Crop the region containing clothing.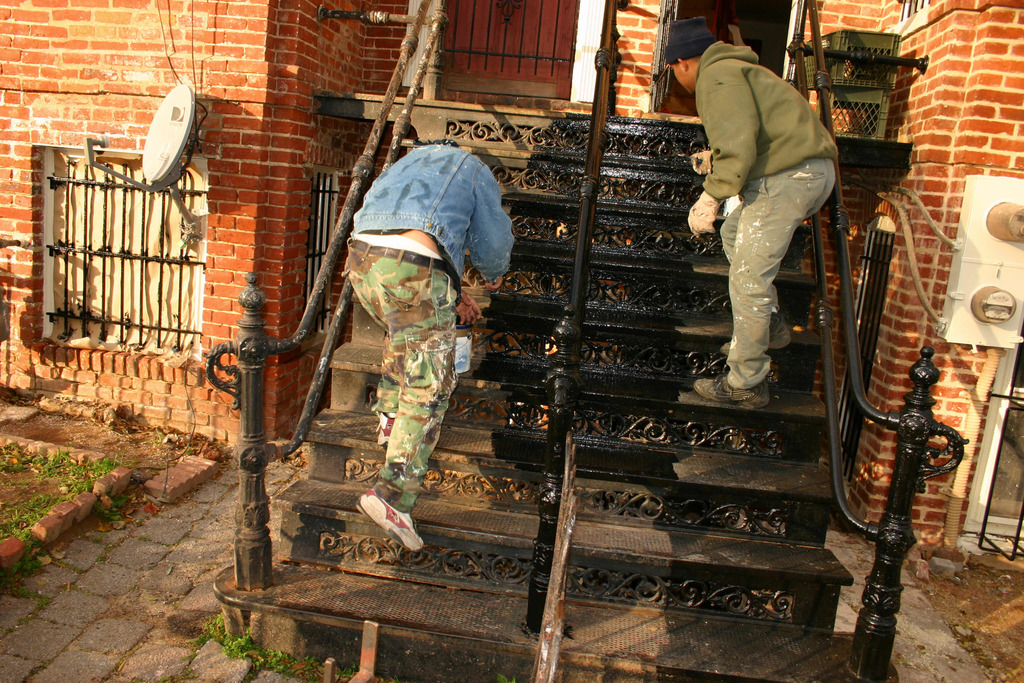
Crop region: BBox(315, 158, 504, 512).
